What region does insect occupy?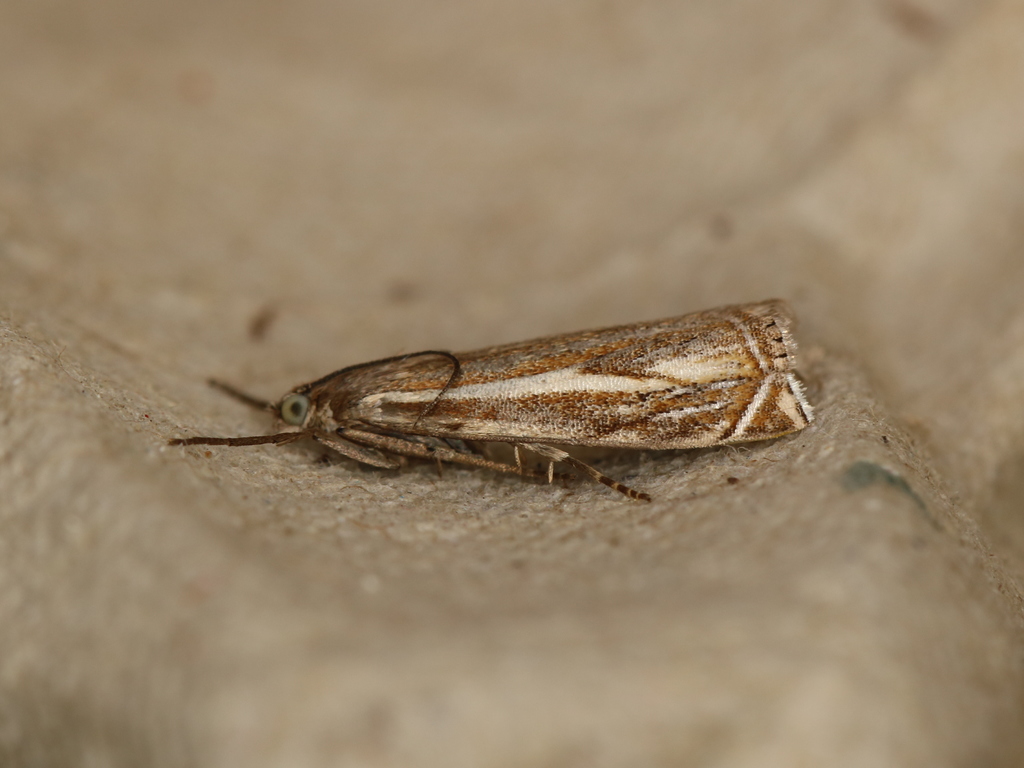
x1=165, y1=299, x2=819, y2=501.
